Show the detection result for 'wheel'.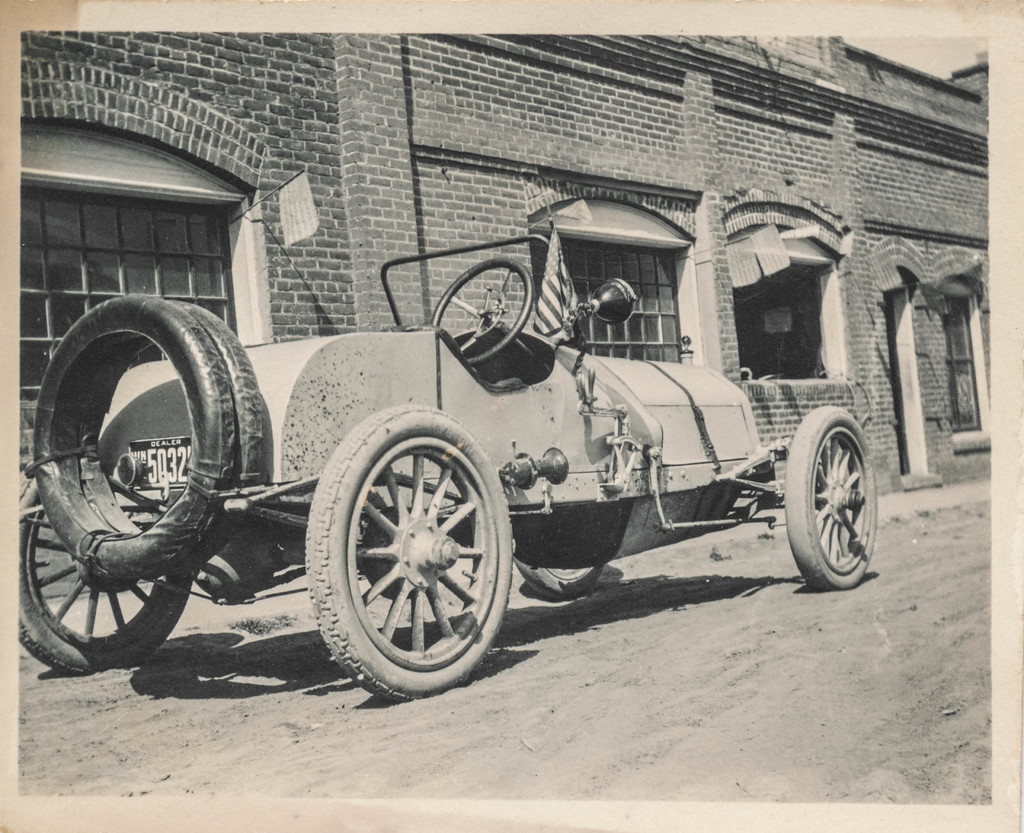
(504, 560, 606, 590).
